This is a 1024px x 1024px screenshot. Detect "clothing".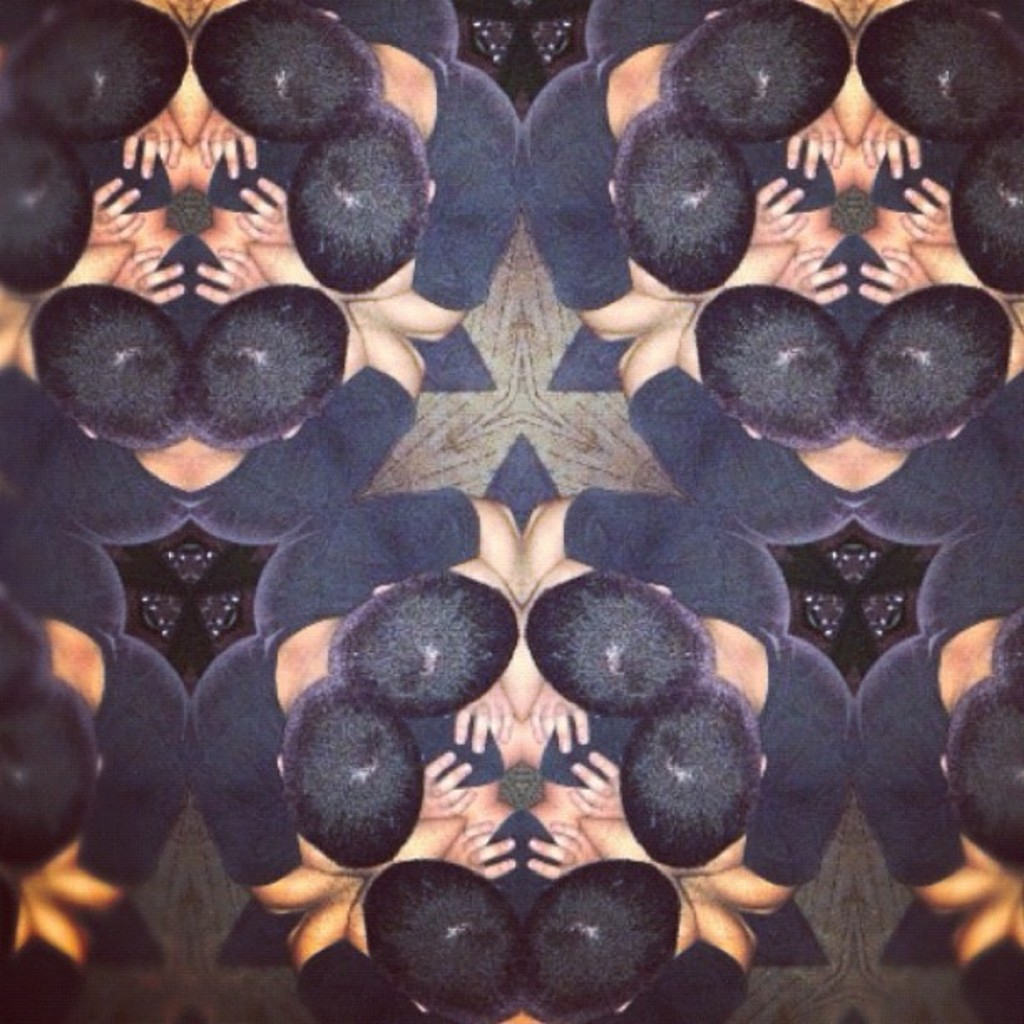
bbox=[853, 634, 967, 888].
